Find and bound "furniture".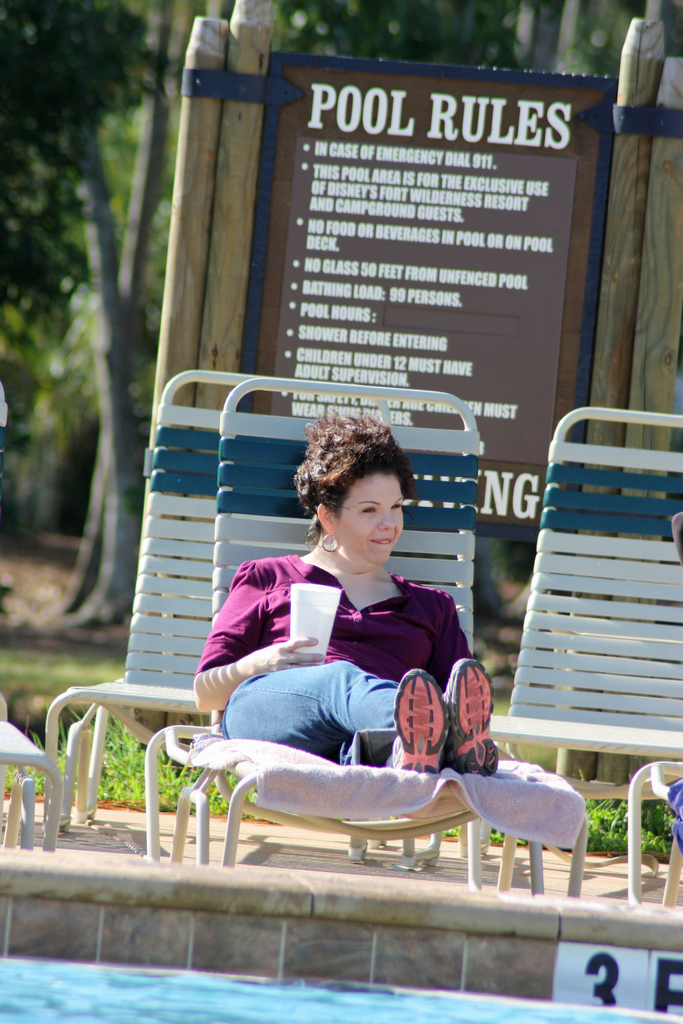
Bound: rect(504, 409, 682, 899).
